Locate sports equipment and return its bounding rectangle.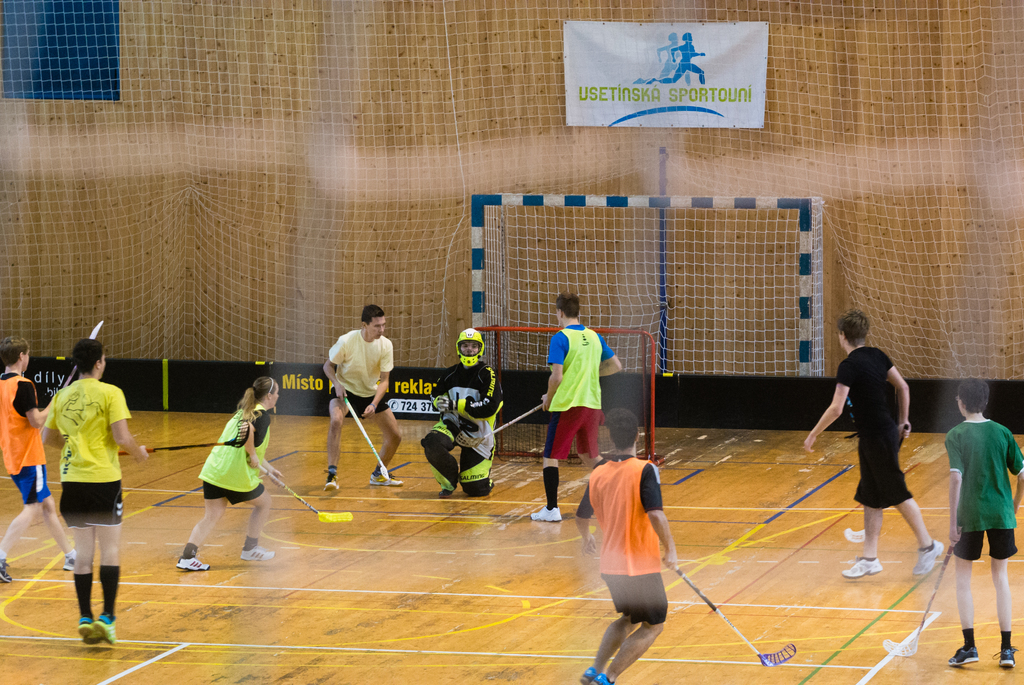
detection(1000, 643, 1016, 666).
